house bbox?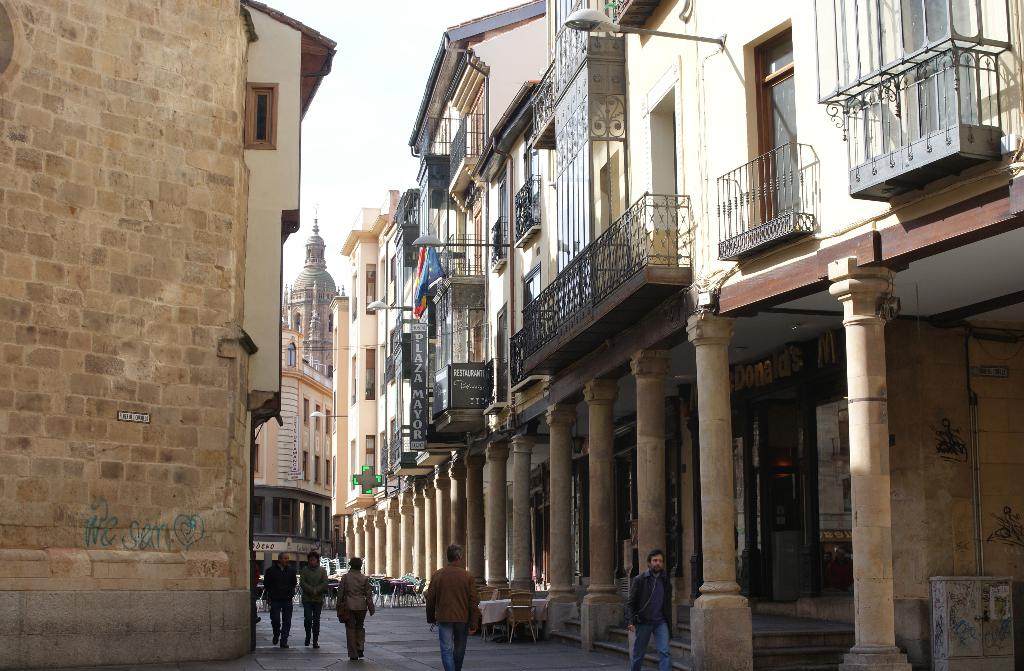
{"x1": 550, "y1": 0, "x2": 623, "y2": 660}
